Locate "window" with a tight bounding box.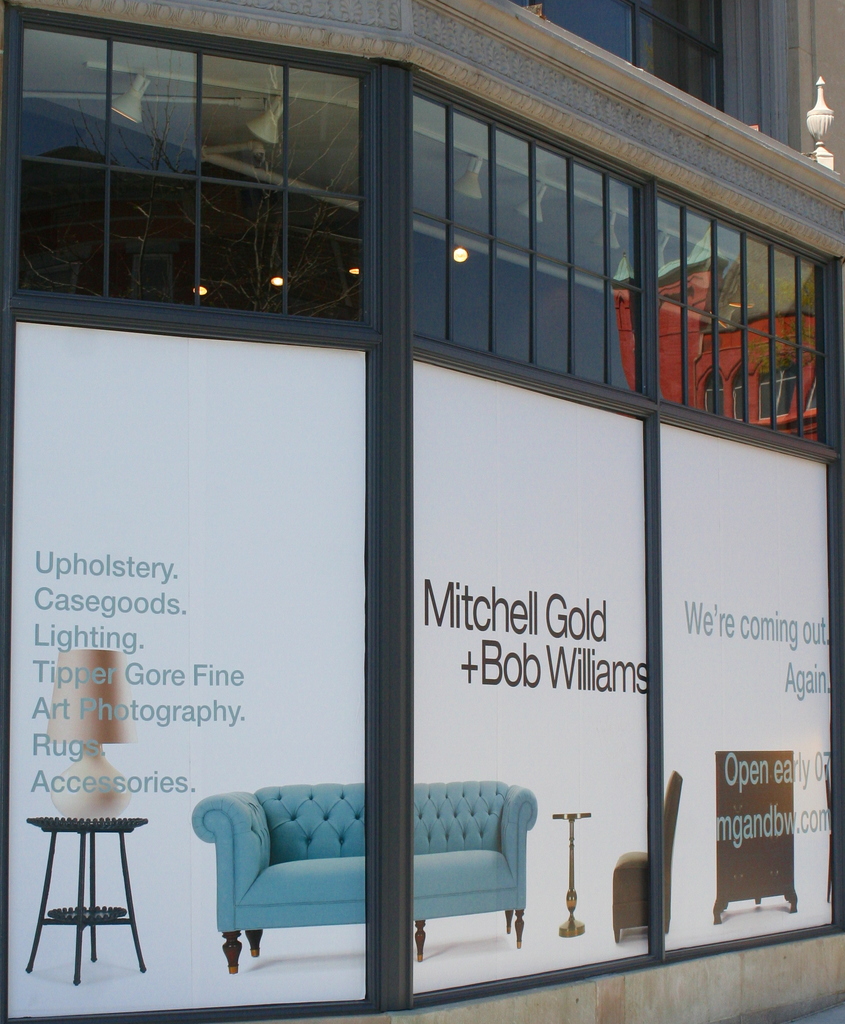
bbox(406, 68, 646, 399).
